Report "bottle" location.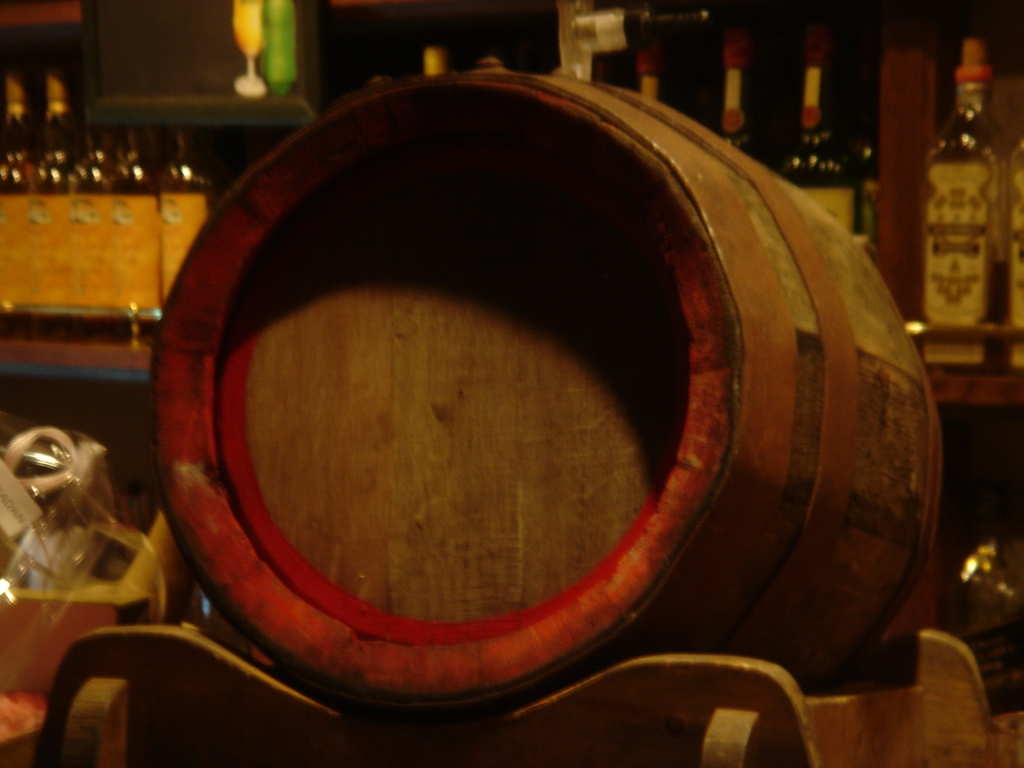
Report: select_region(916, 38, 1012, 361).
